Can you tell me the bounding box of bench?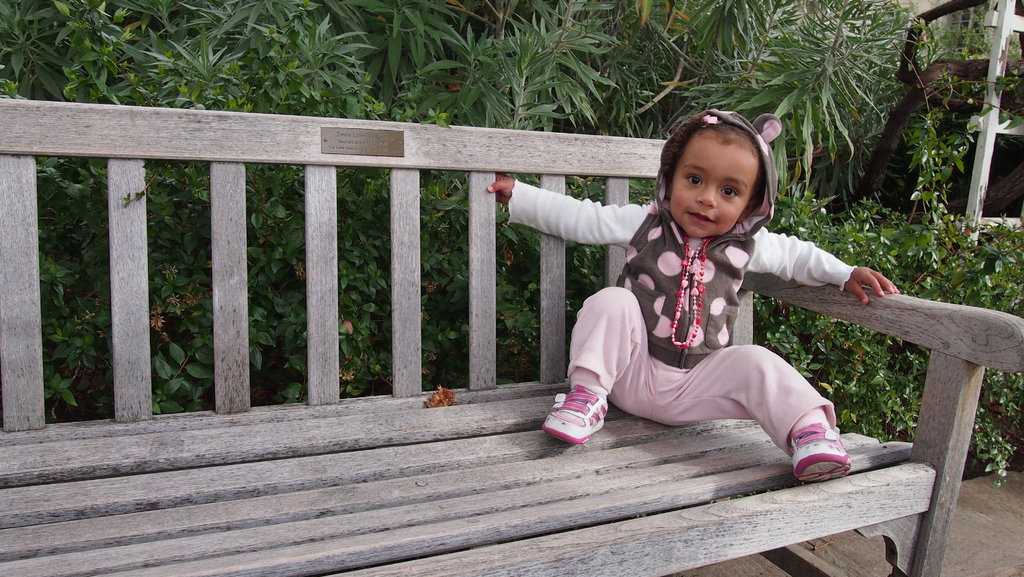
locate(0, 96, 1023, 576).
